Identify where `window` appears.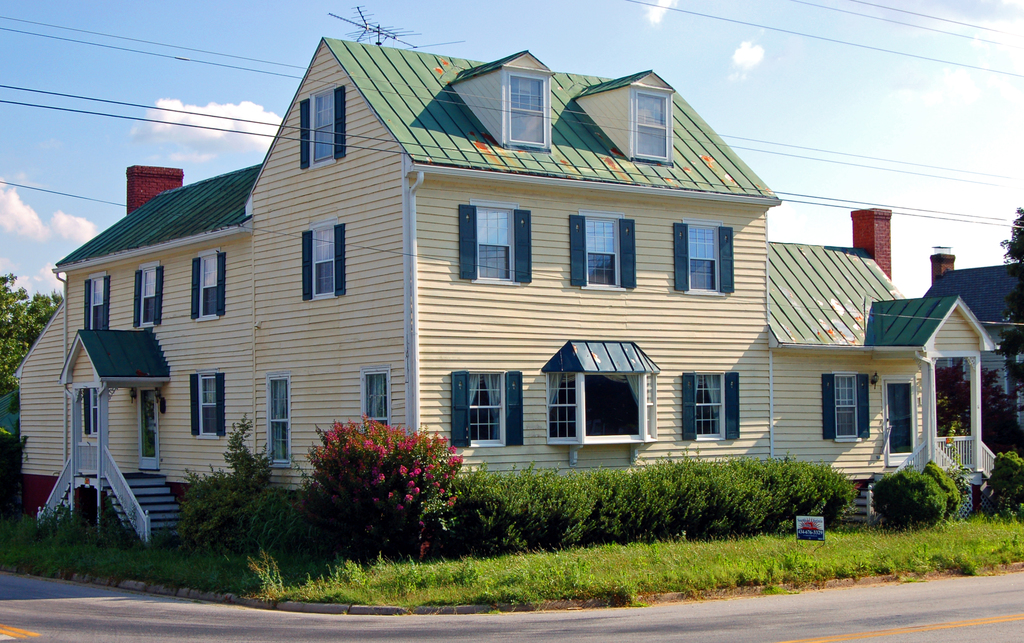
Appears at crop(200, 249, 221, 322).
